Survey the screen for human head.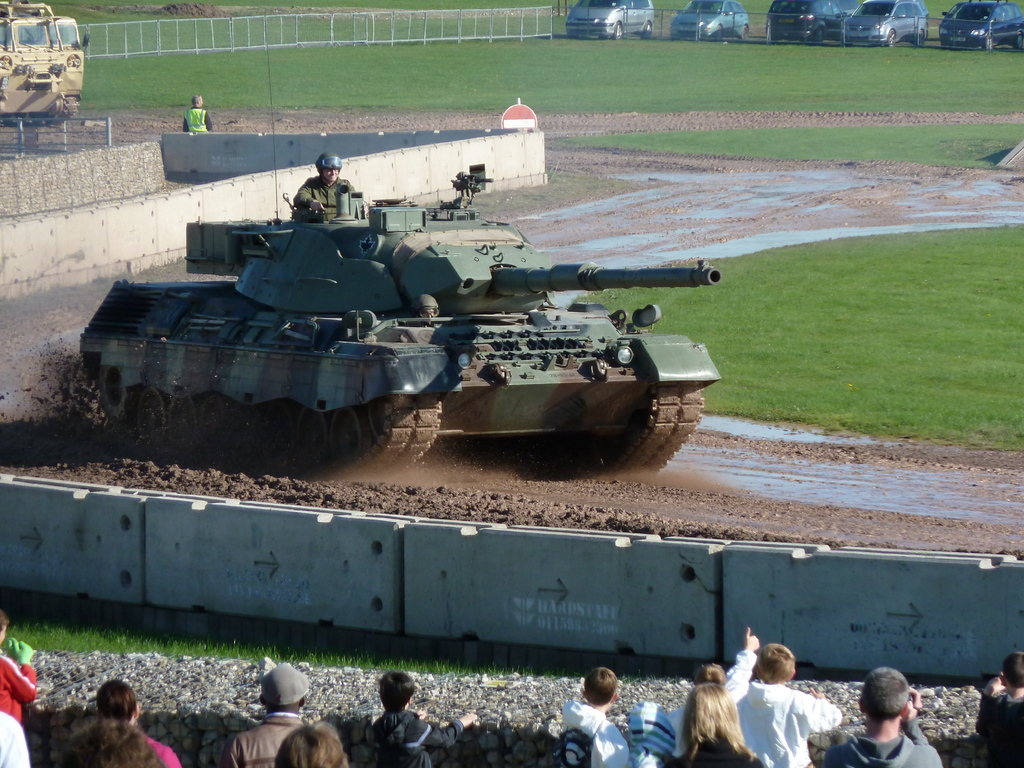
Survey found: rect(756, 644, 794, 681).
